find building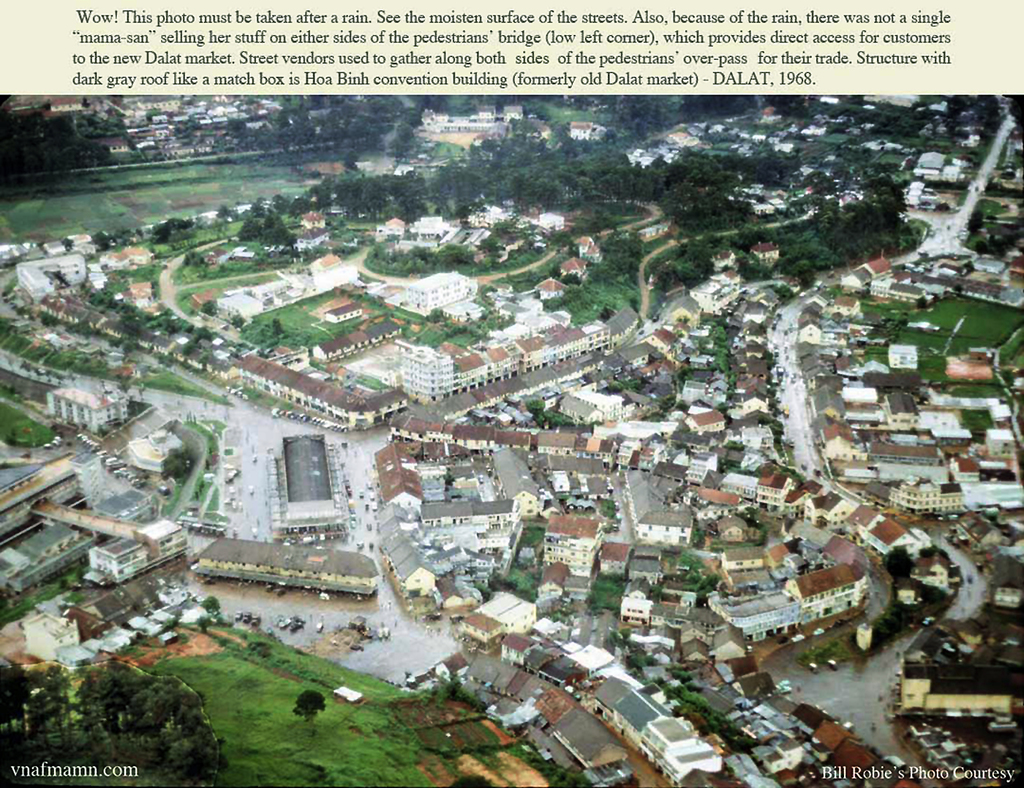
x1=318 y1=300 x2=364 y2=327
